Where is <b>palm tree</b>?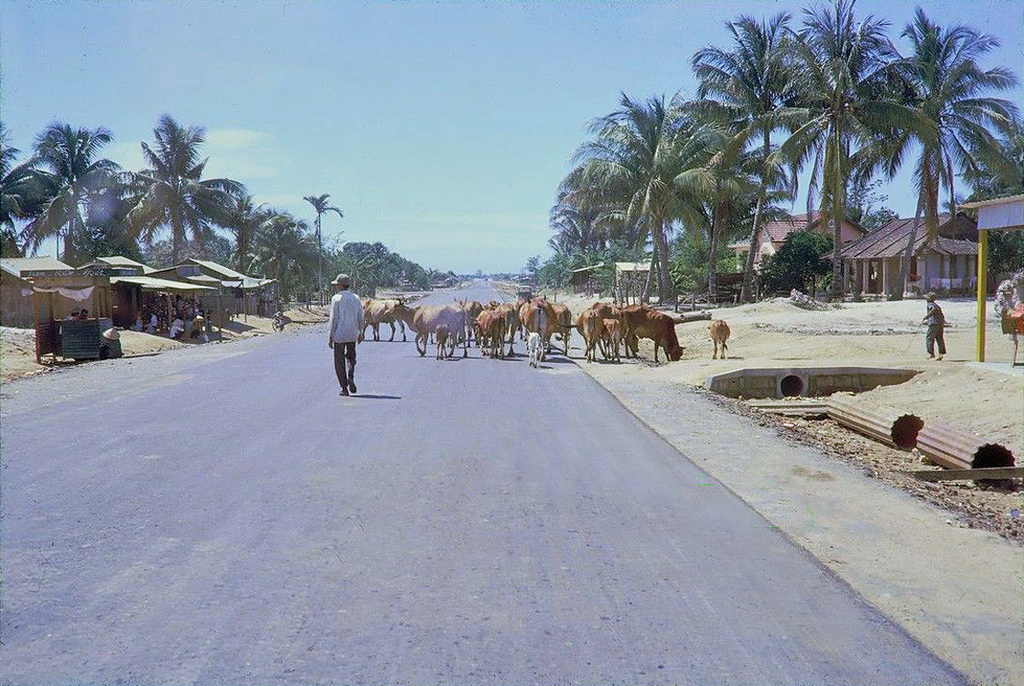
pyautogui.locateOnScreen(114, 118, 241, 266).
